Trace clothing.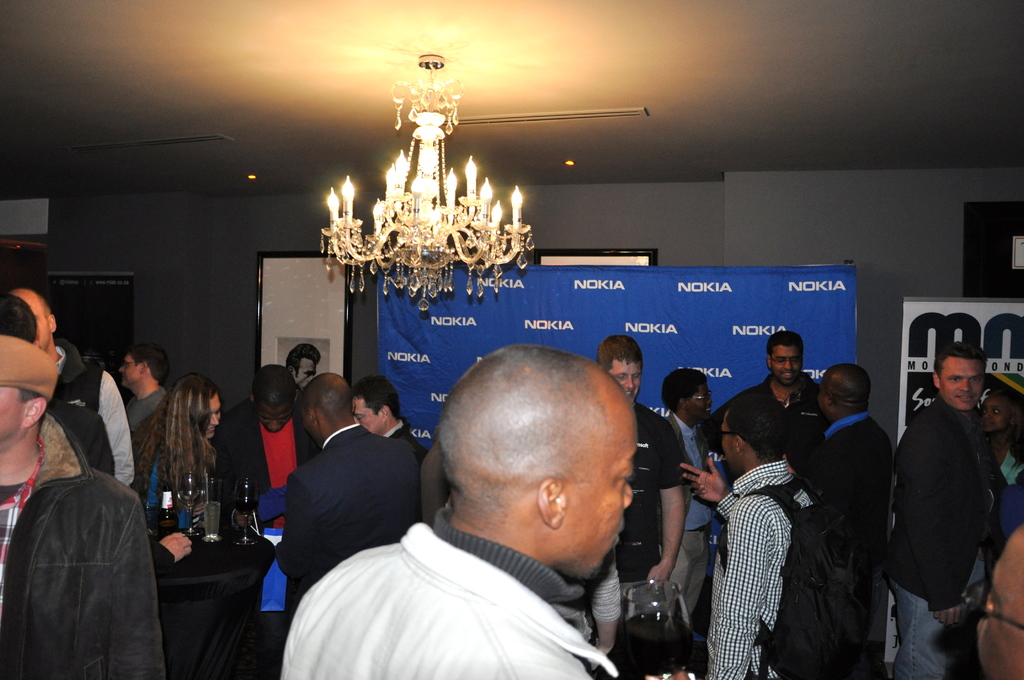
Traced to rect(386, 414, 427, 464).
